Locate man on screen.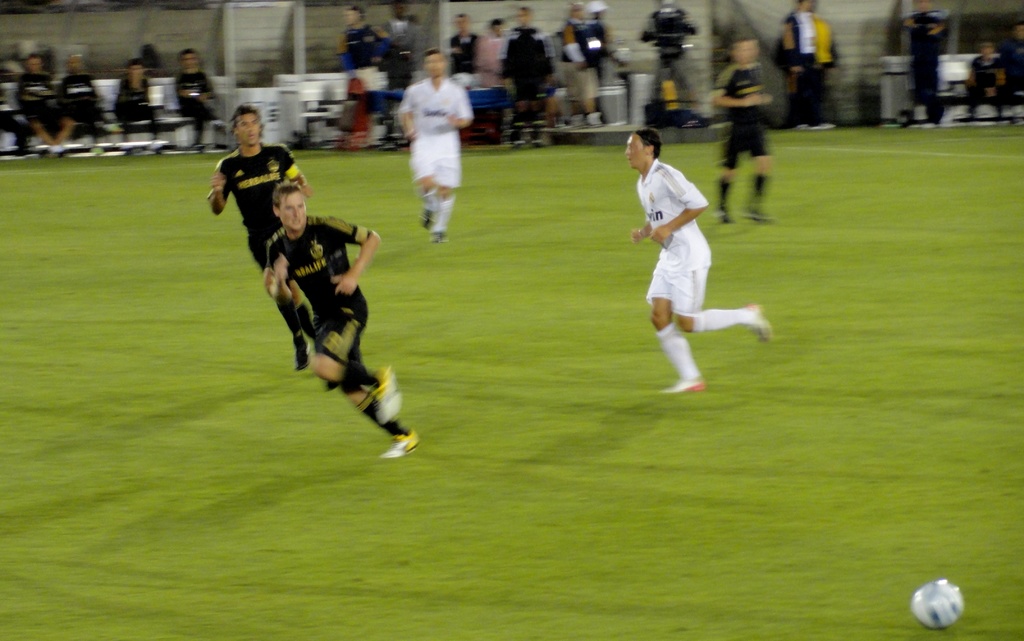
On screen at l=396, t=49, r=473, b=241.
